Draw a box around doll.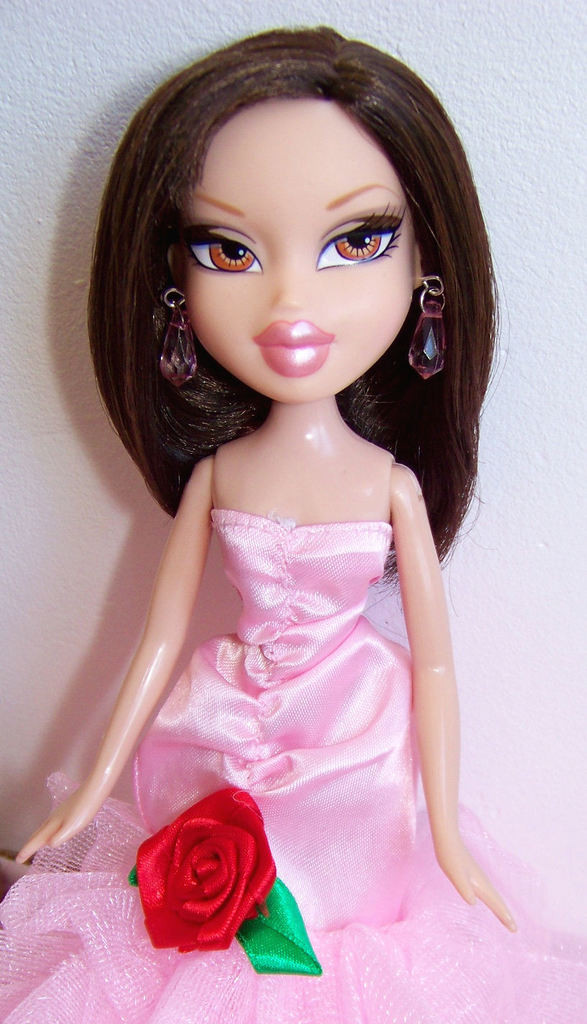
(27,0,504,995).
